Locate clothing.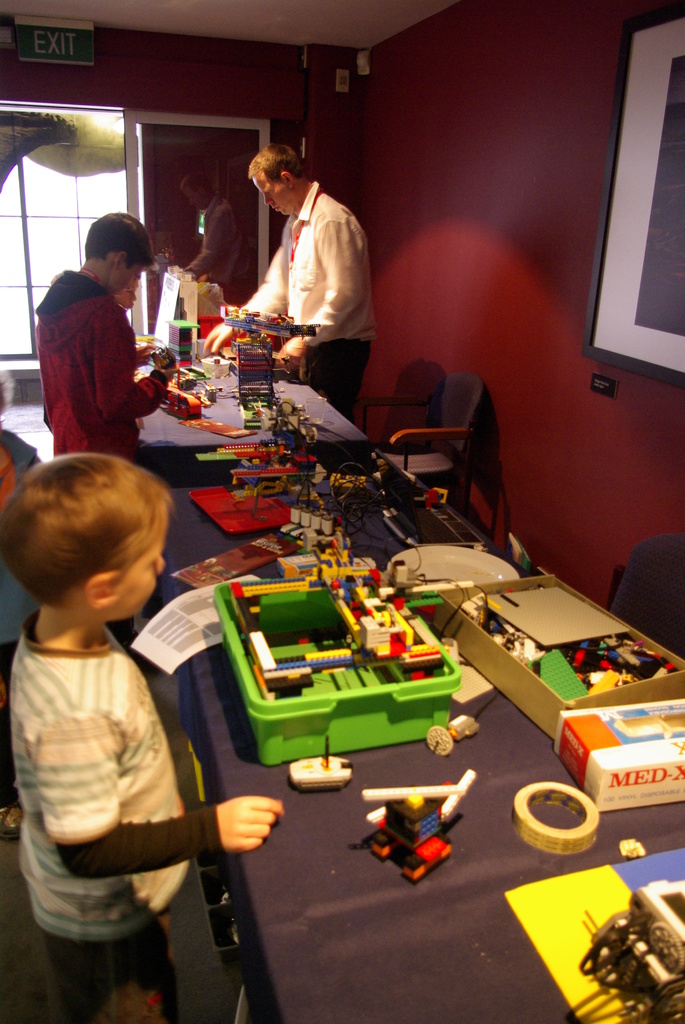
Bounding box: 13:617:221:1023.
